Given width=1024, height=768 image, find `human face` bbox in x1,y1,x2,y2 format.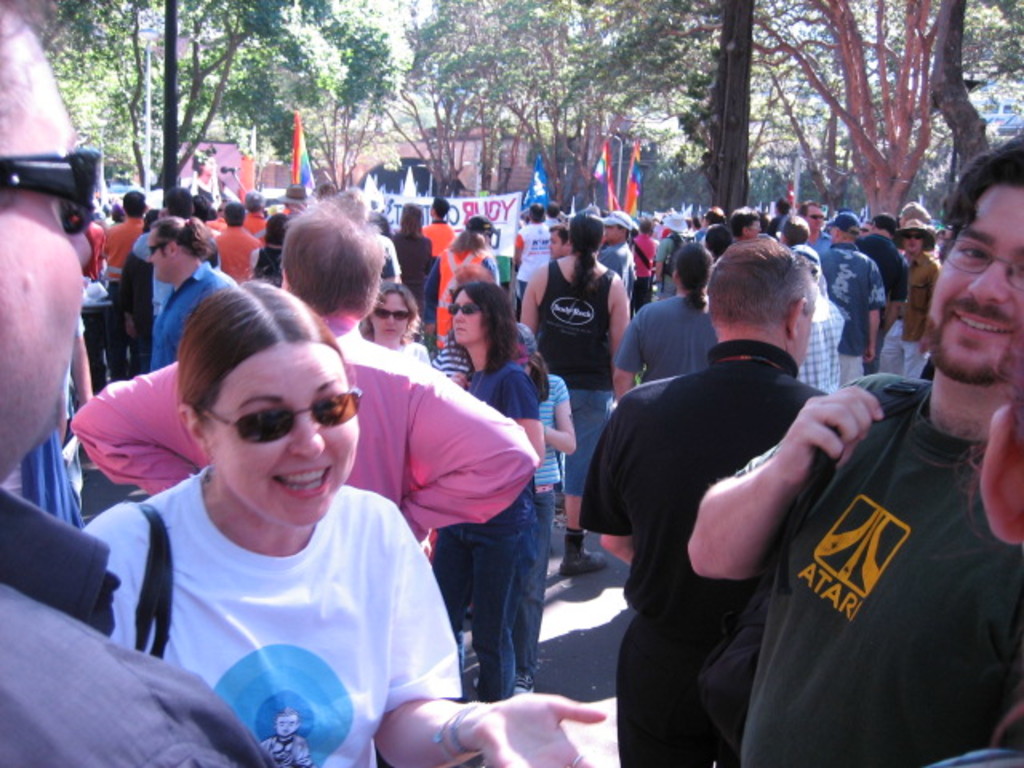
925,187,1022,374.
